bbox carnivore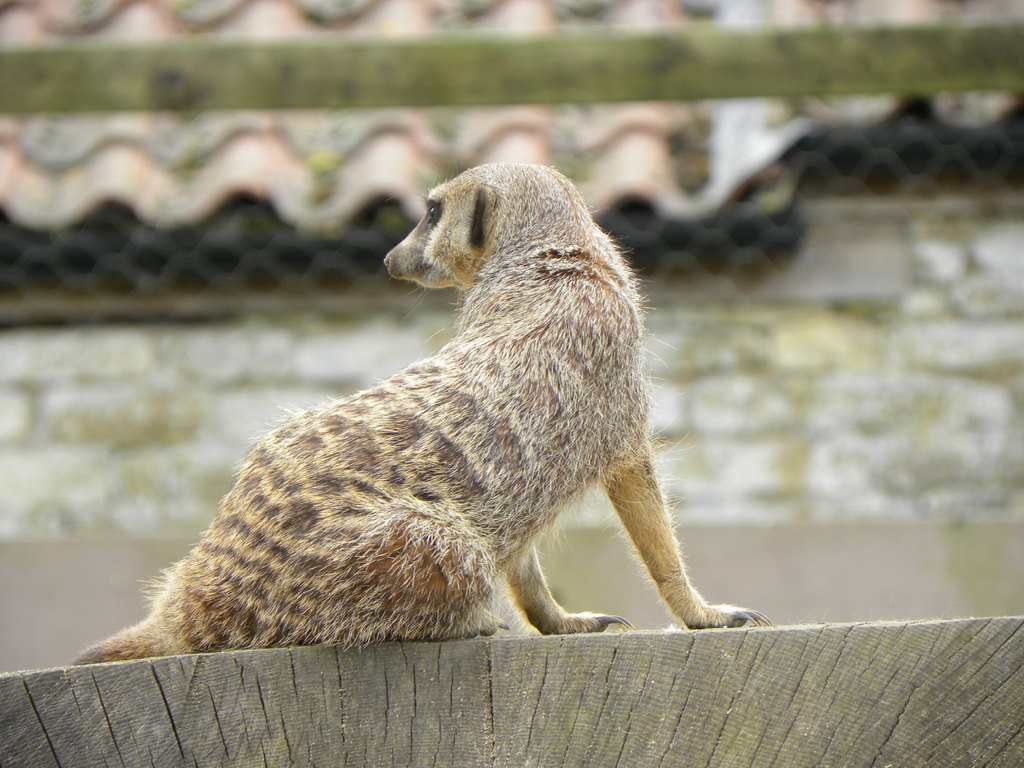
locate(62, 149, 784, 664)
